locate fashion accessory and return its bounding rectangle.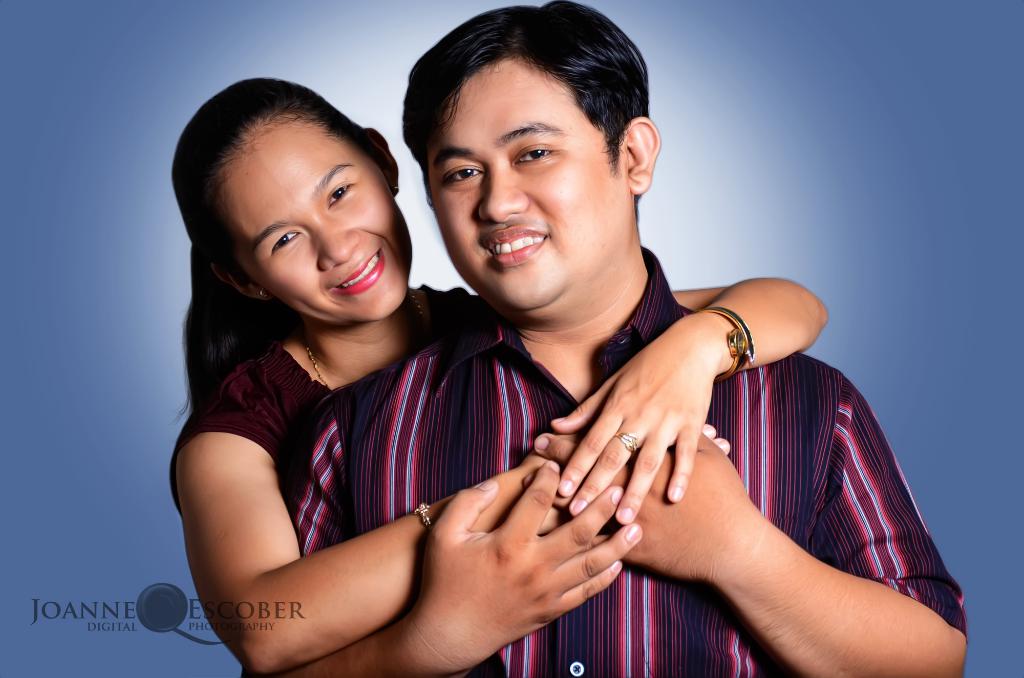
locate(410, 495, 438, 530).
